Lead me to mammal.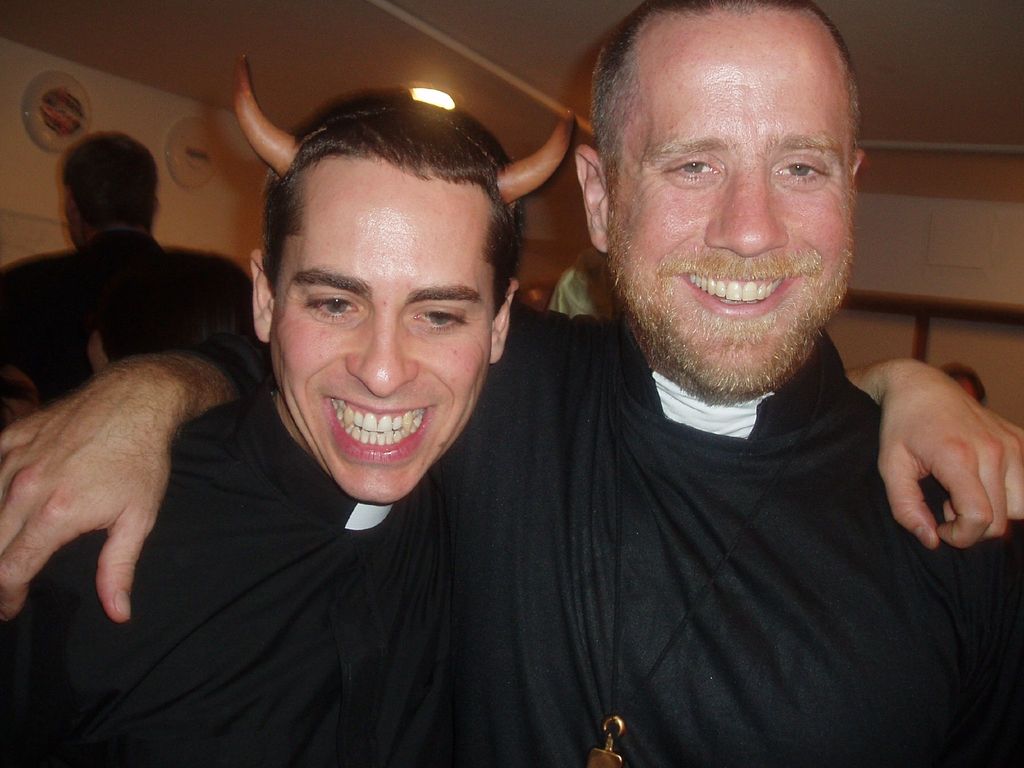
Lead to x1=945 y1=360 x2=985 y2=409.
